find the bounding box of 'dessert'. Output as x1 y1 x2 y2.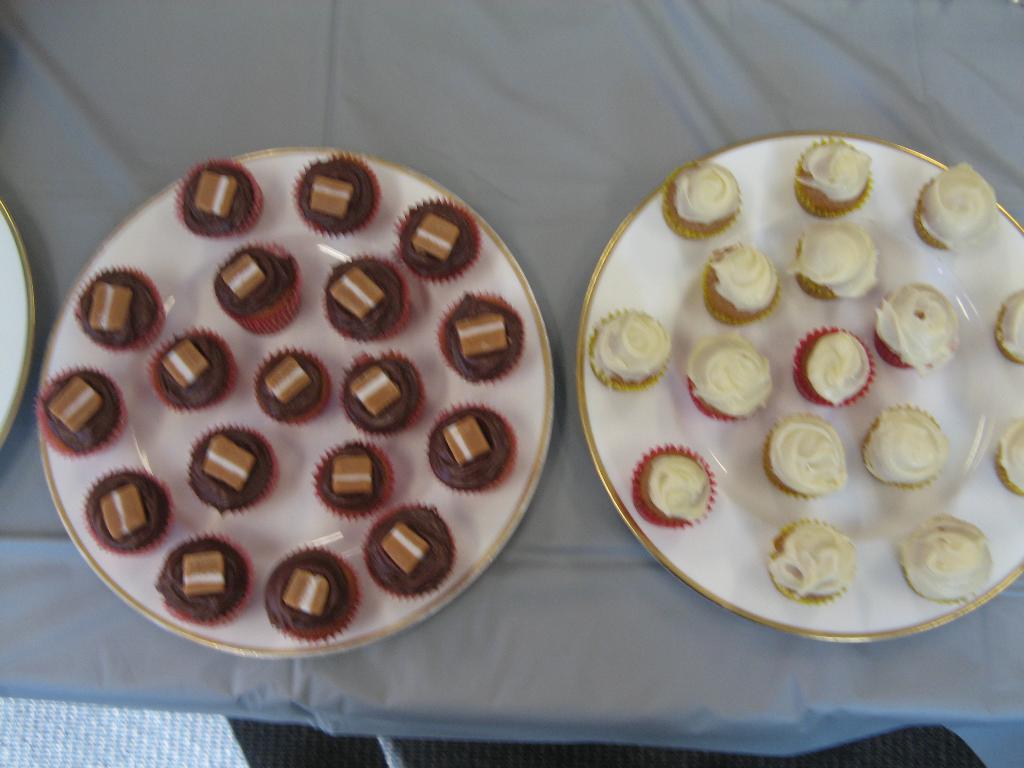
84 468 168 547.
